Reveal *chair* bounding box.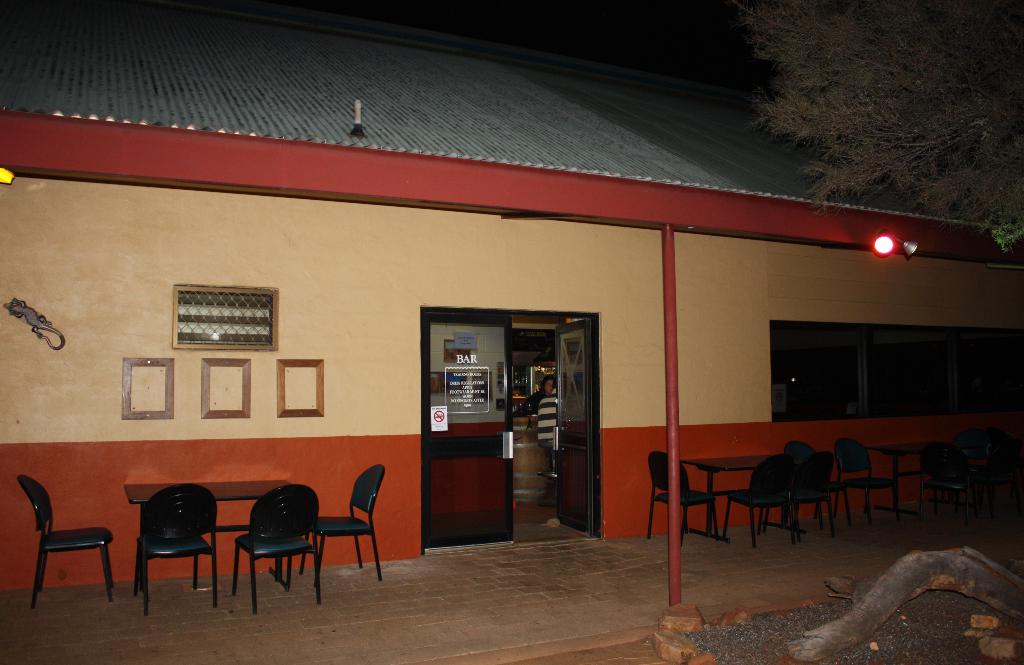
Revealed: Rect(300, 465, 384, 586).
